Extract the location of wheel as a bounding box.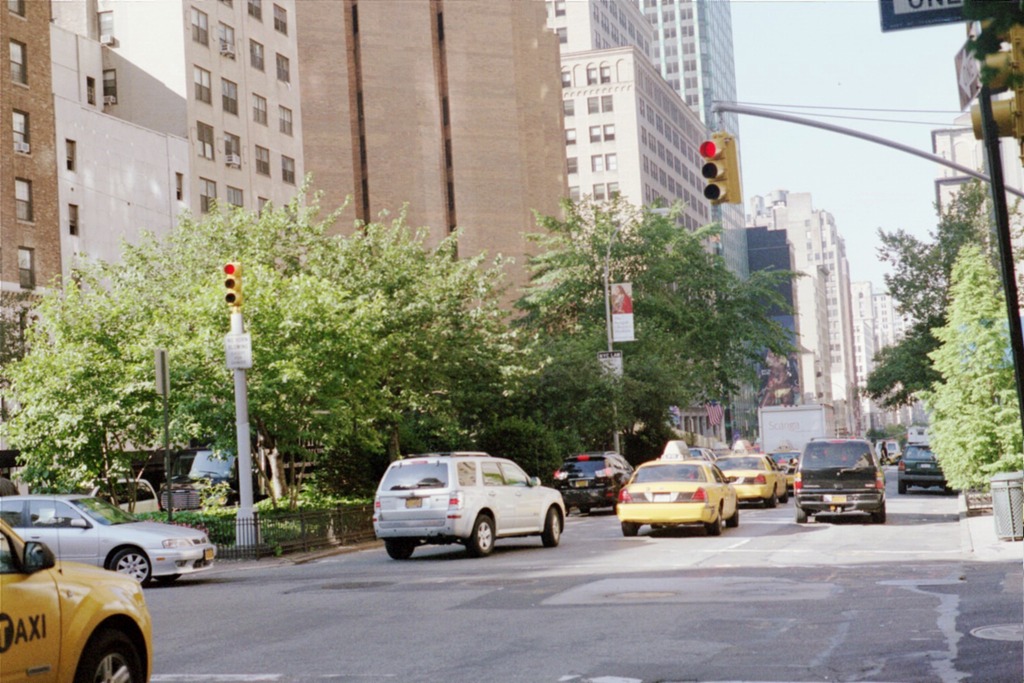
794 509 808 520.
